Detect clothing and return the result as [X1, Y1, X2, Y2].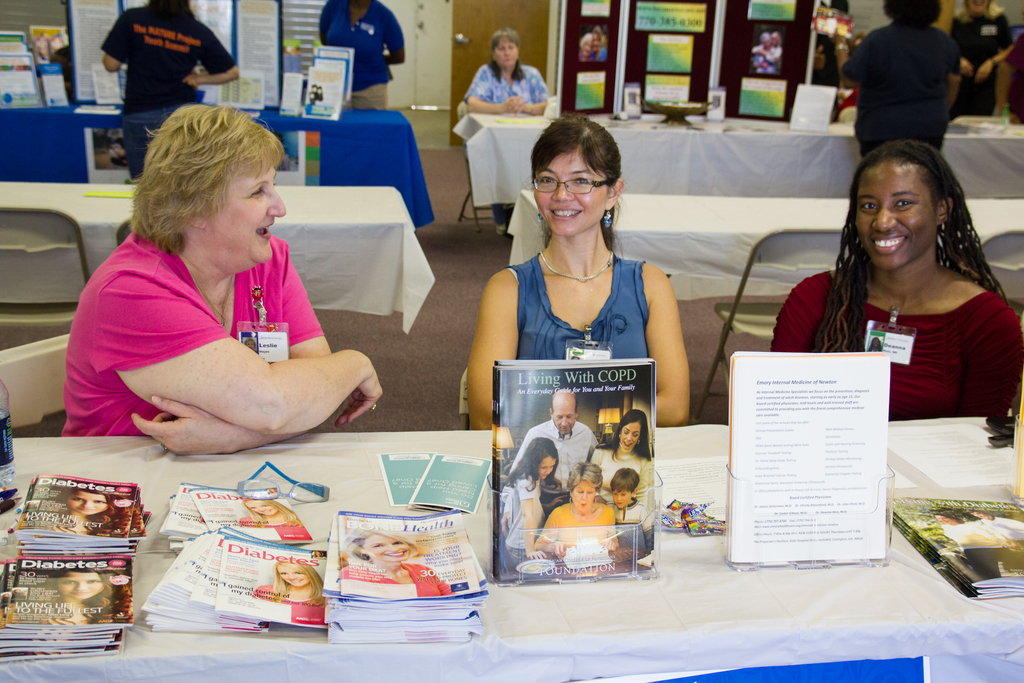
[463, 63, 552, 229].
